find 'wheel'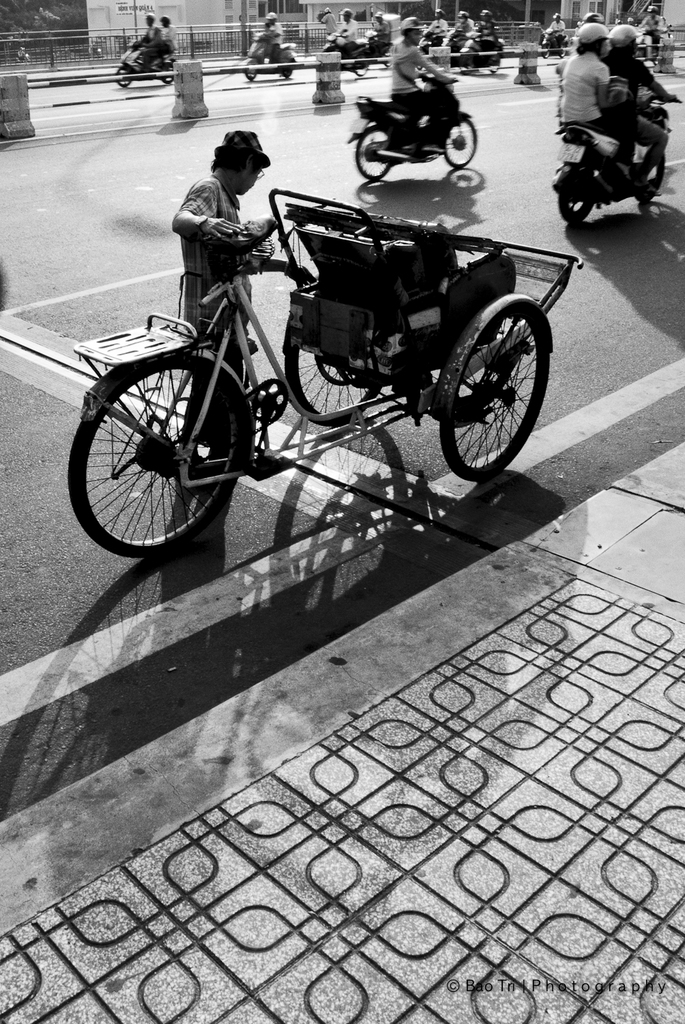
{"left": 284, "top": 347, "right": 379, "bottom": 427}
